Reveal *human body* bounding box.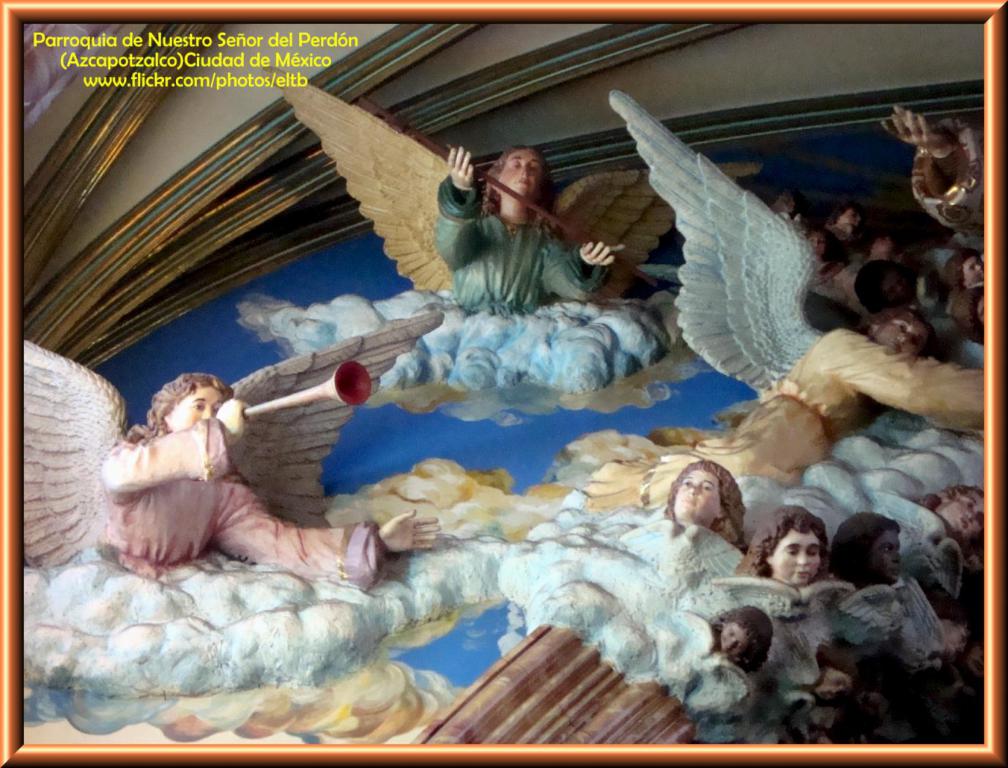
Revealed: (827, 505, 899, 602).
